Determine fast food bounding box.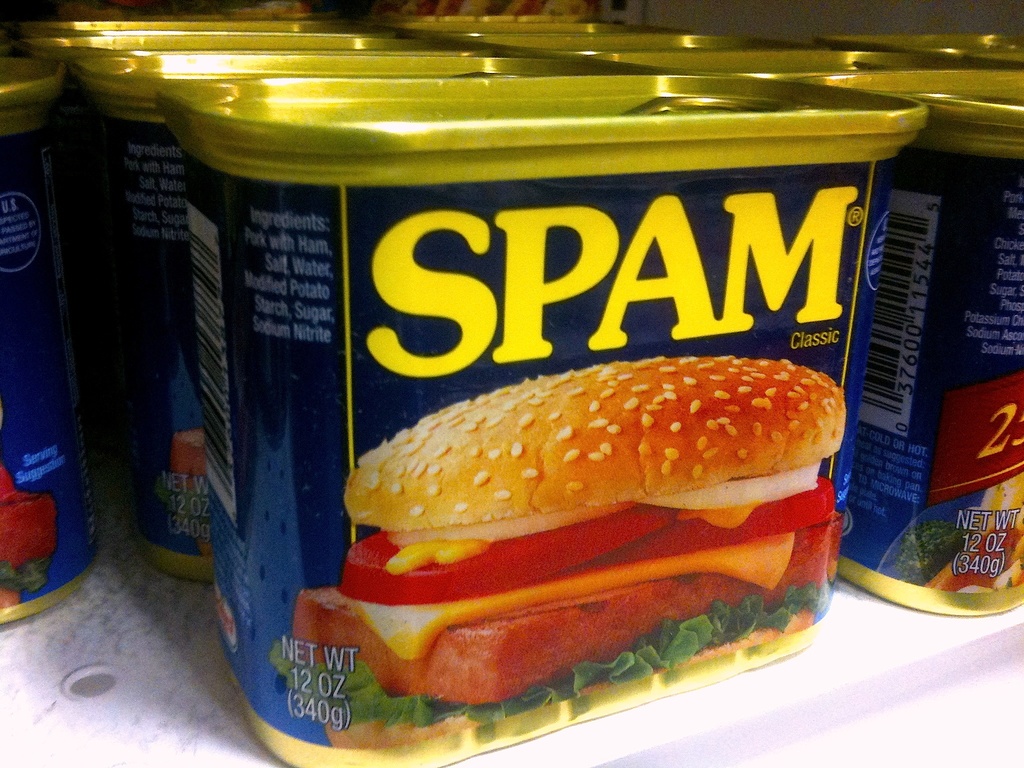
Determined: 295,362,859,721.
